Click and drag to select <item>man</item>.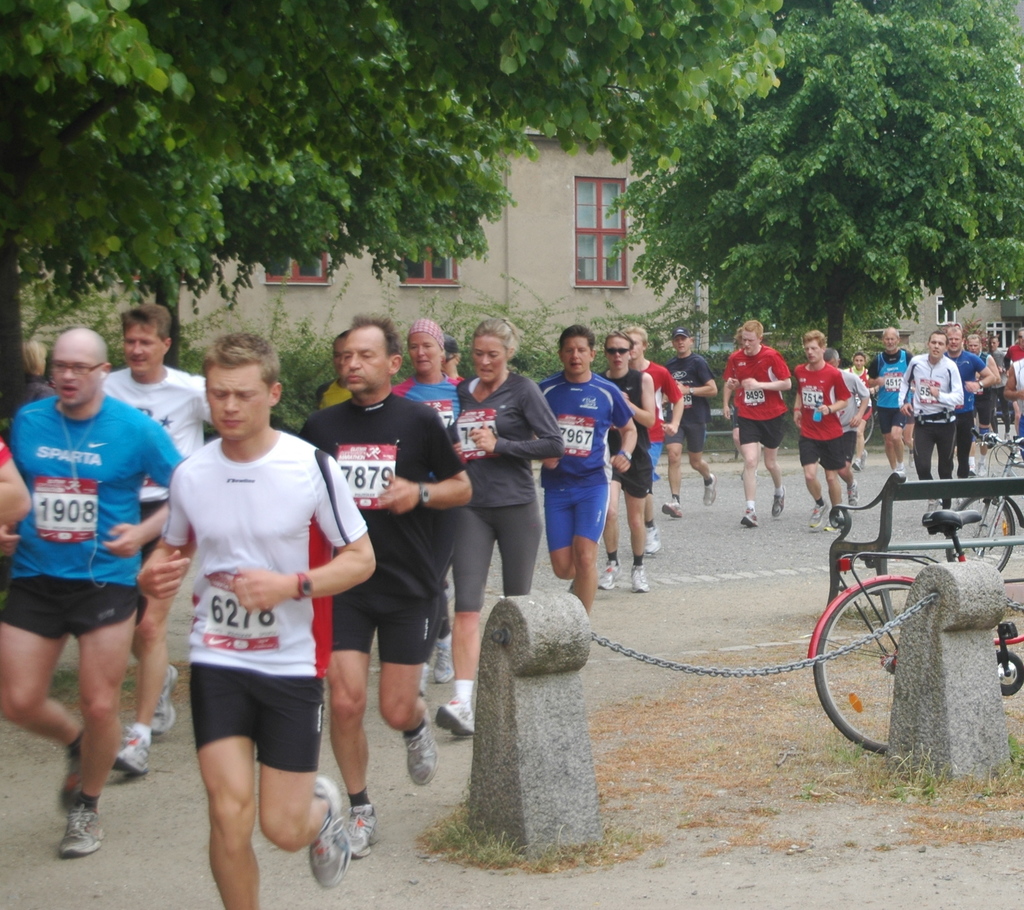
Selection: pyautogui.locateOnScreen(0, 327, 191, 855).
